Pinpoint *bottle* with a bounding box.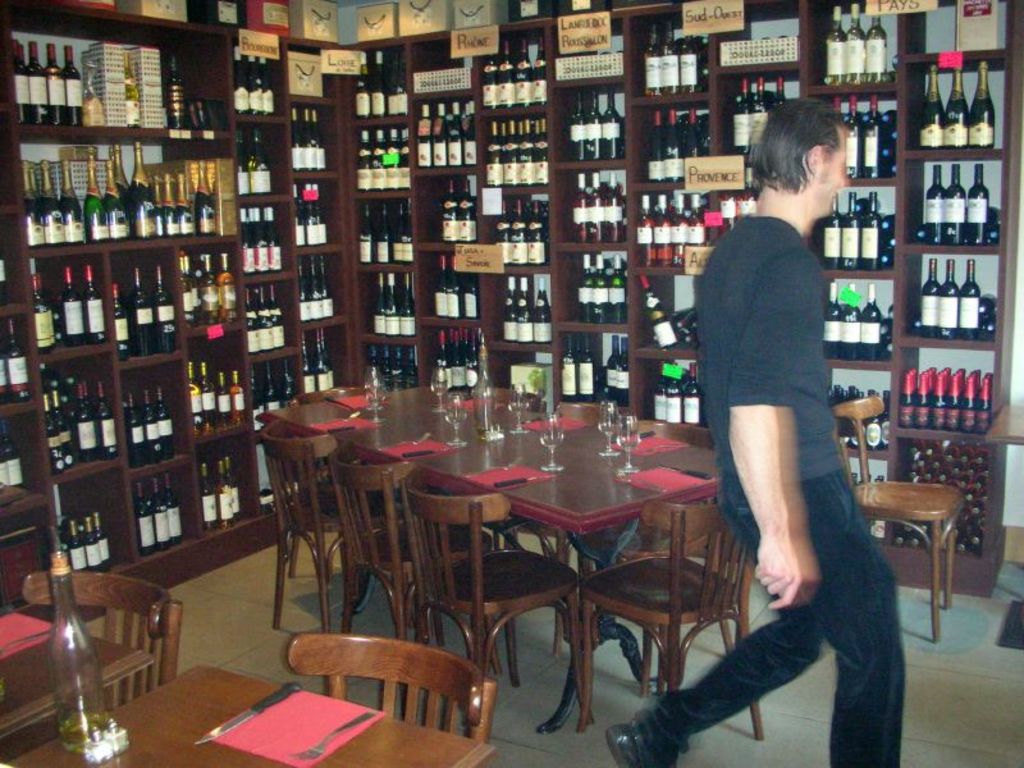
x1=820, y1=283, x2=845, y2=358.
